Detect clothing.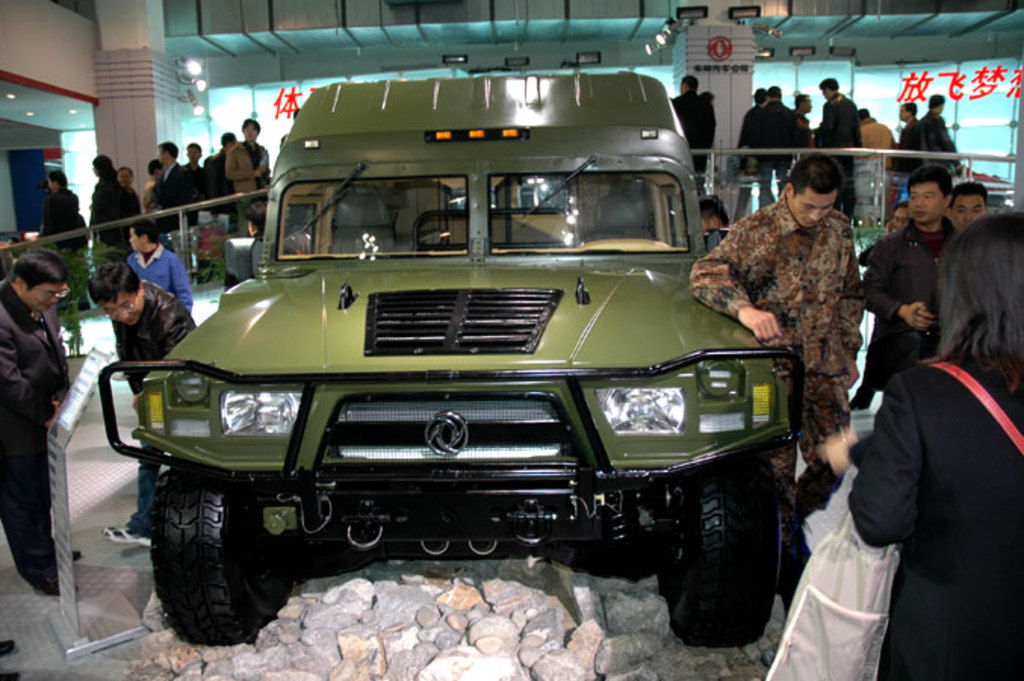
Detected at x1=912 y1=109 x2=963 y2=188.
